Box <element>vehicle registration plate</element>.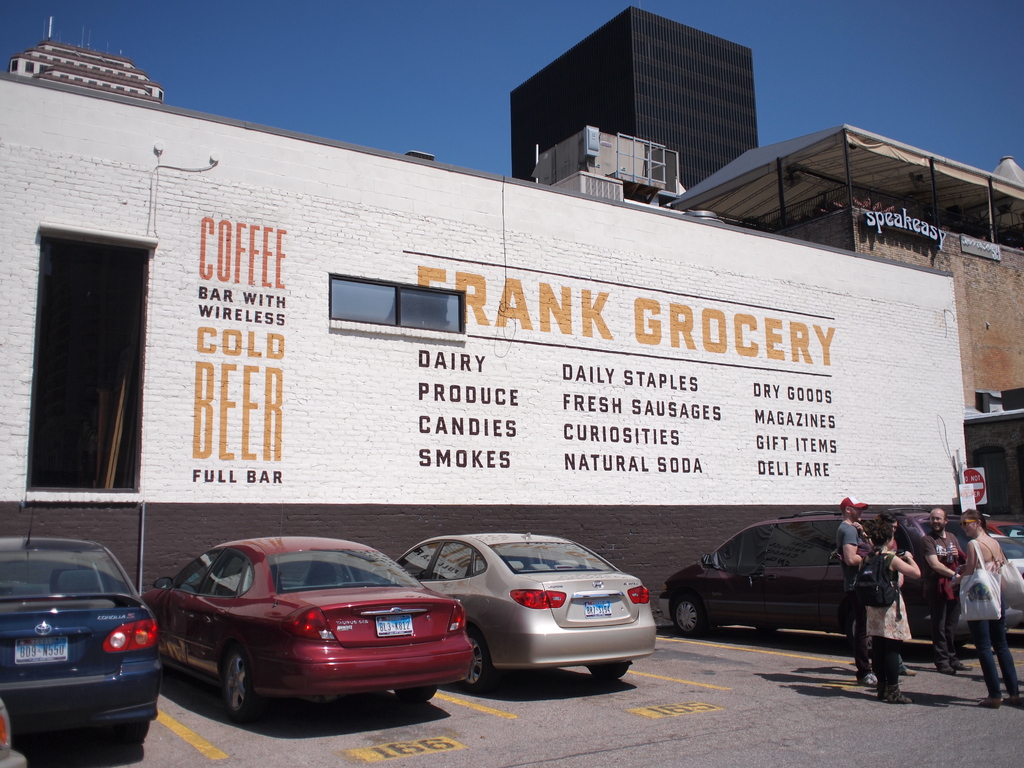
[x1=584, y1=598, x2=611, y2=617].
